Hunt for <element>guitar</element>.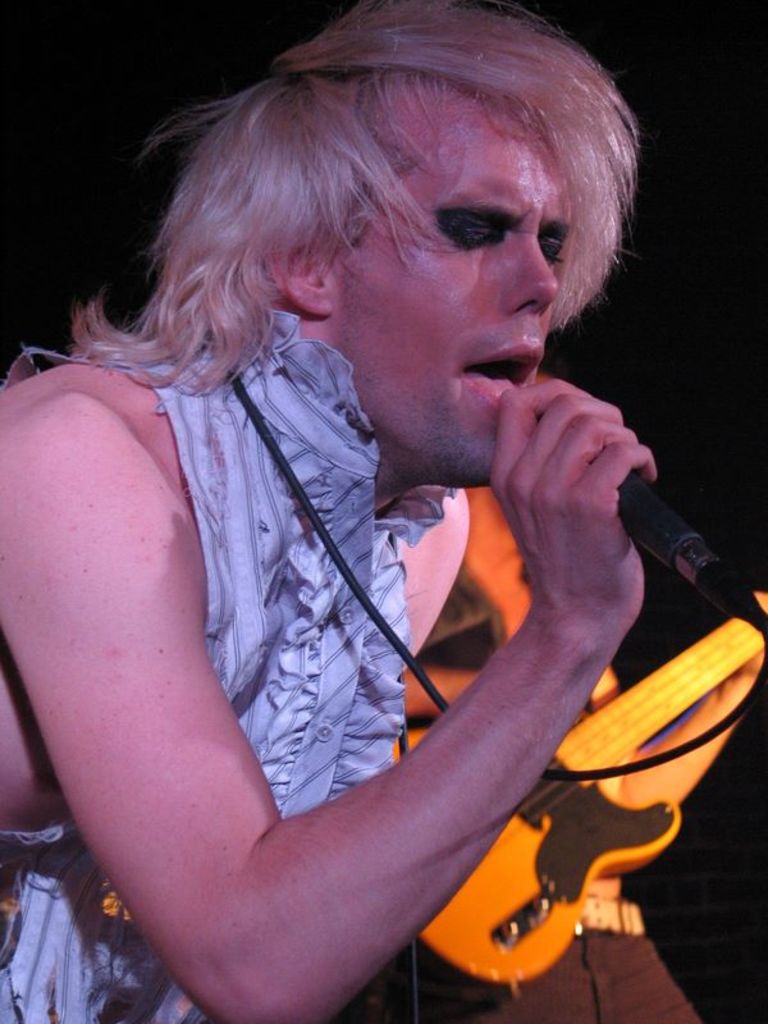
Hunted down at [394,591,767,1005].
